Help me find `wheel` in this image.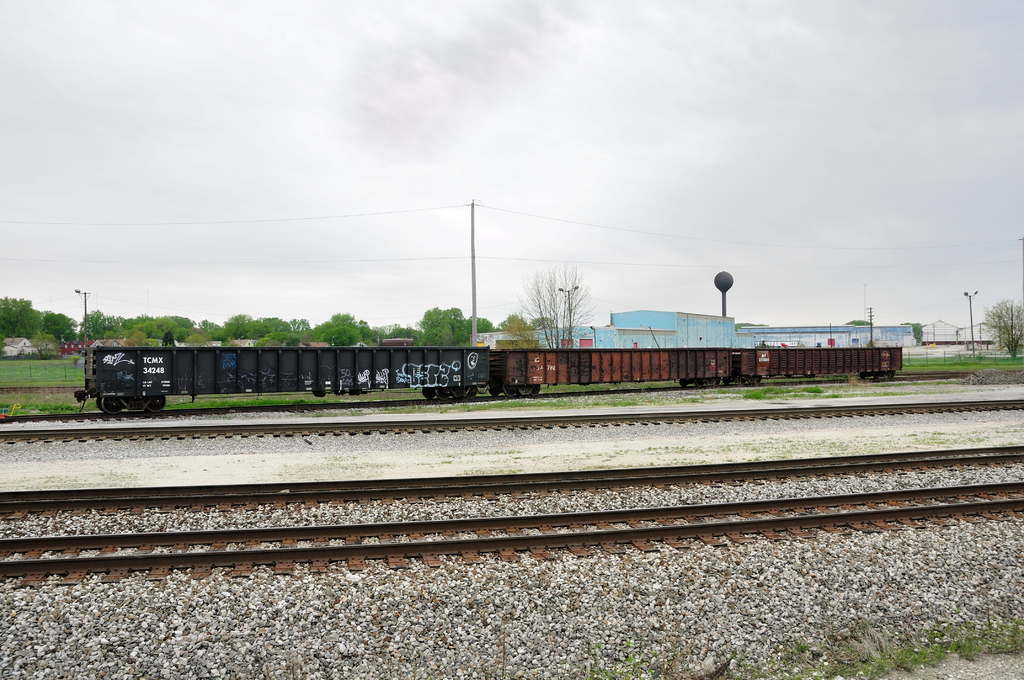
Found it: box(739, 376, 746, 384).
